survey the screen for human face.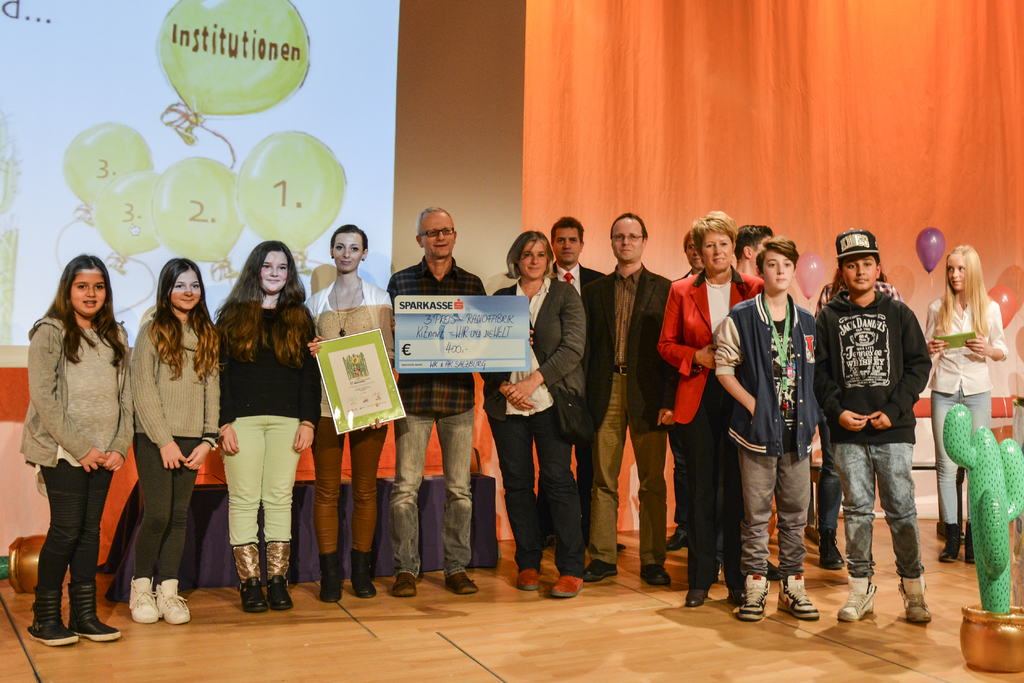
Survey found: <box>844,252,877,292</box>.
